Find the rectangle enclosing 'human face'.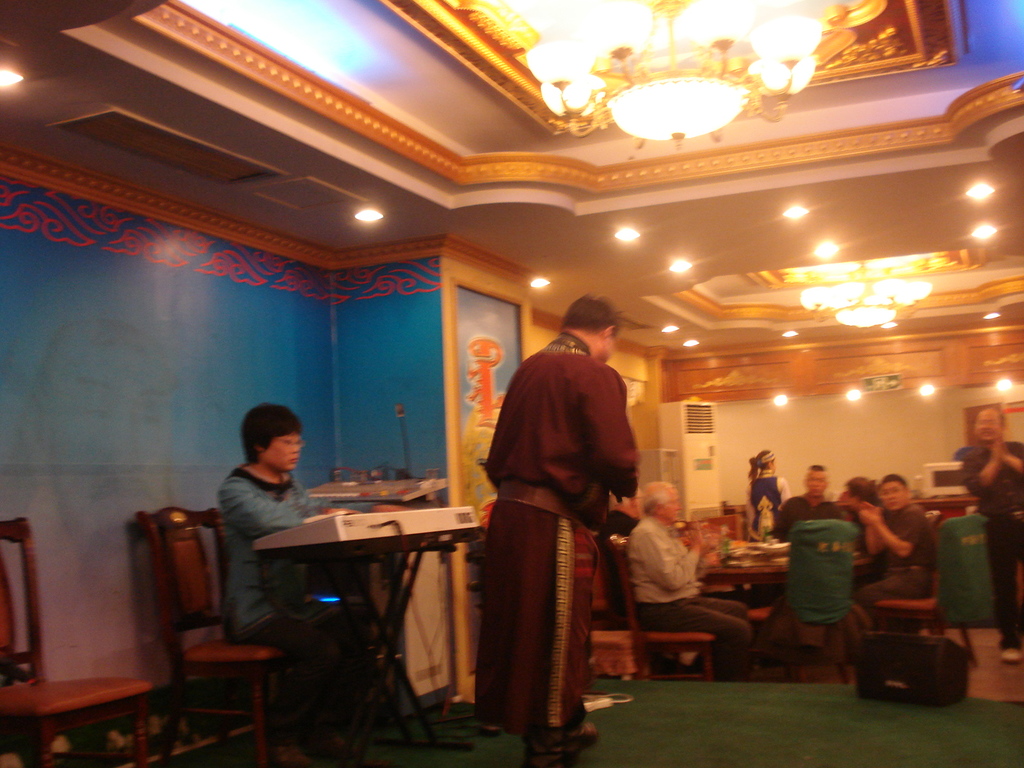
bbox(636, 488, 643, 515).
